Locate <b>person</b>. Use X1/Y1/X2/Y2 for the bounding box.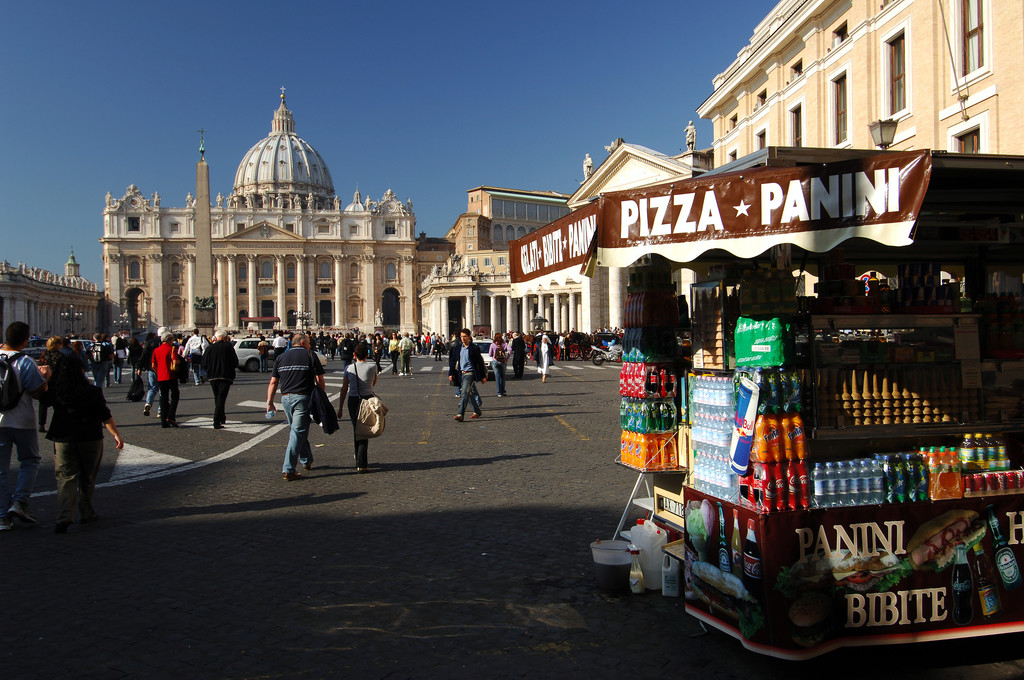
447/332/493/421.
